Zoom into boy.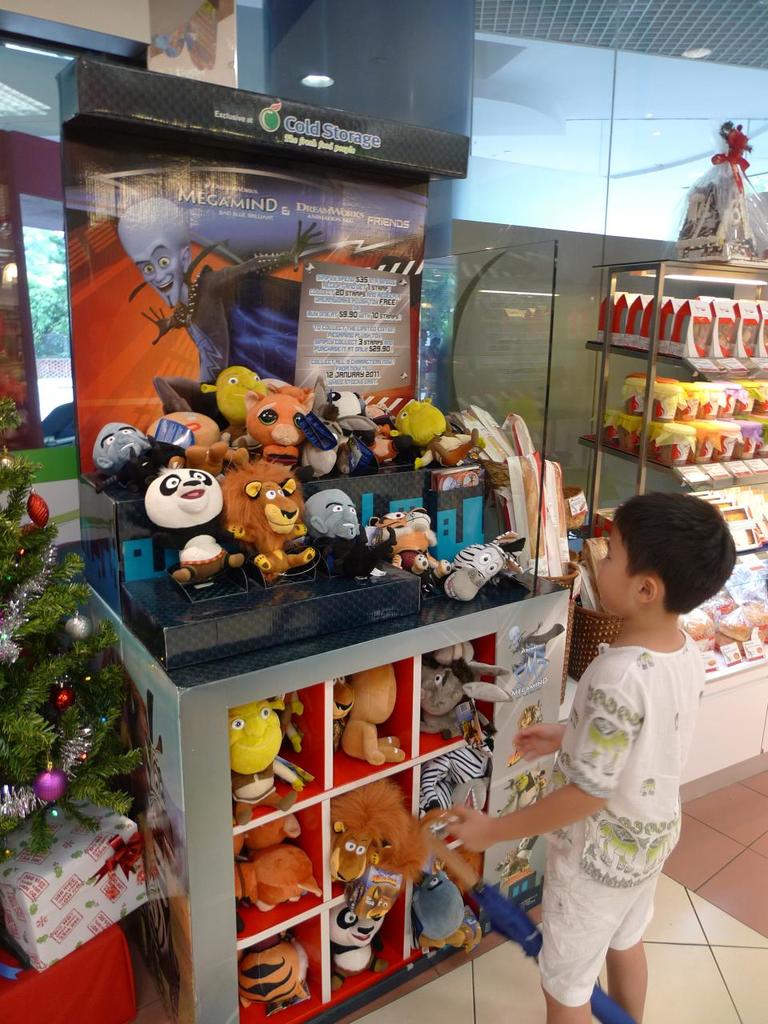
Zoom target: [left=490, top=494, right=733, bottom=1013].
